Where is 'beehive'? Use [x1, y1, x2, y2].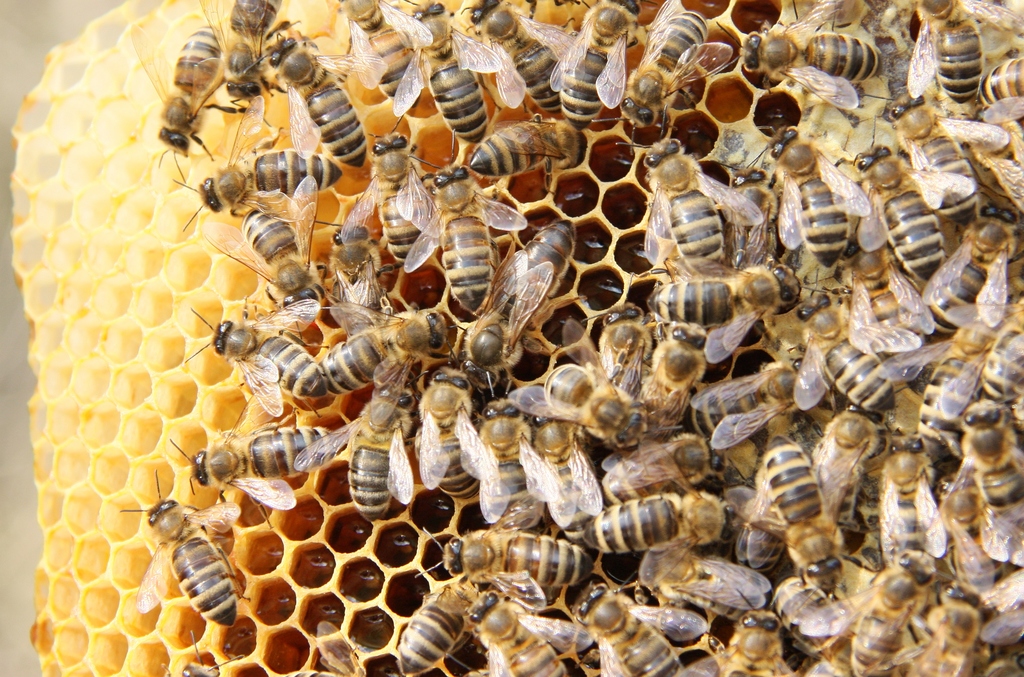
[8, 0, 1023, 676].
